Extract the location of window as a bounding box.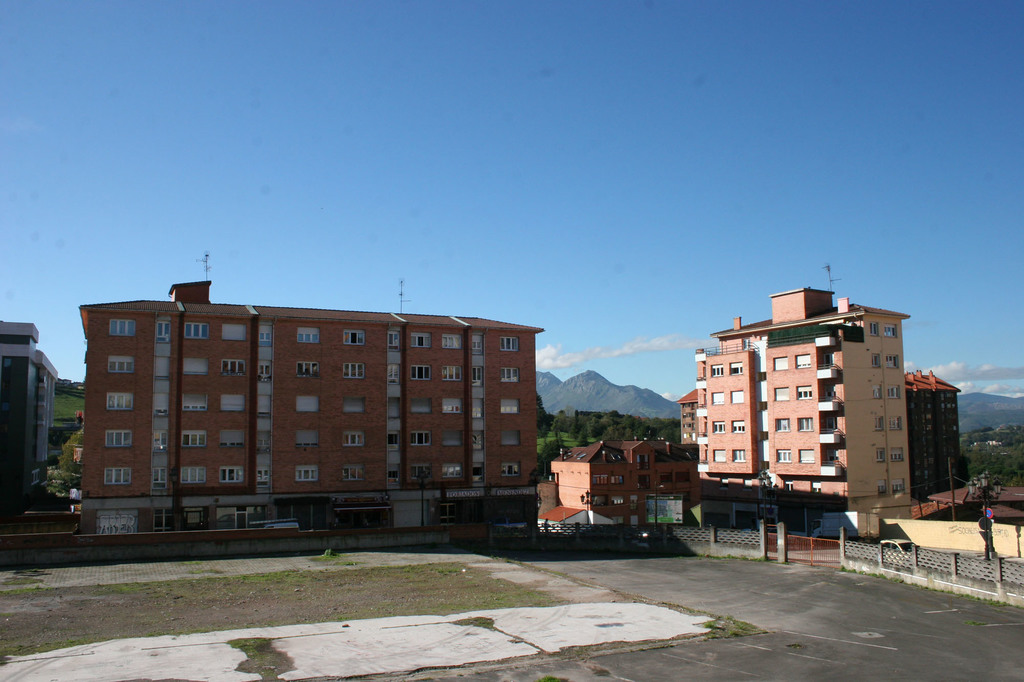
(611, 476, 623, 484).
